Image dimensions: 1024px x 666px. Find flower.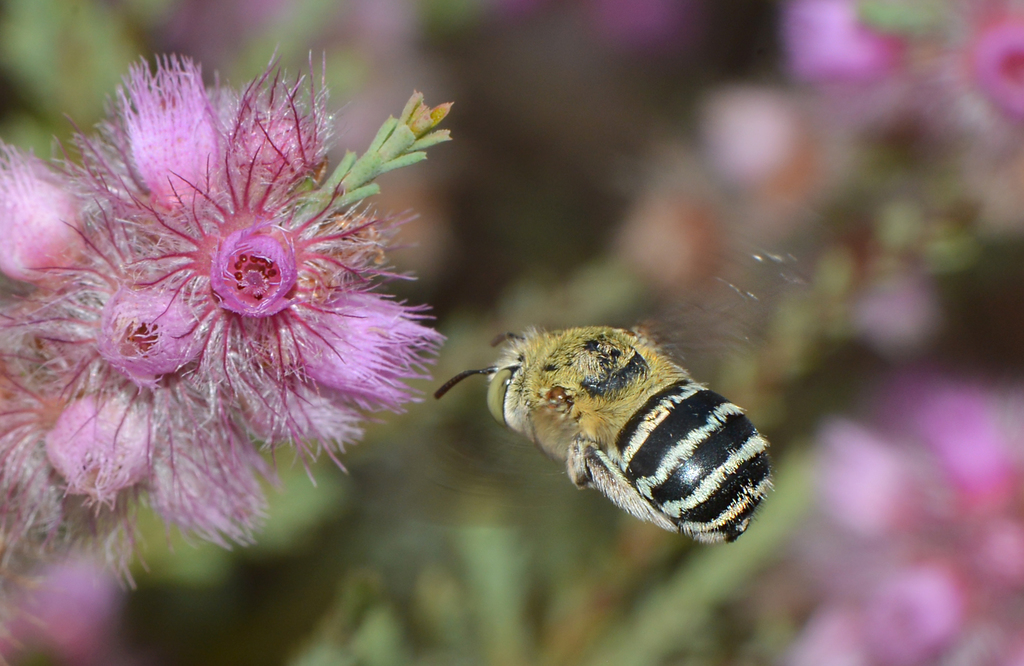
bbox(583, 0, 667, 48).
